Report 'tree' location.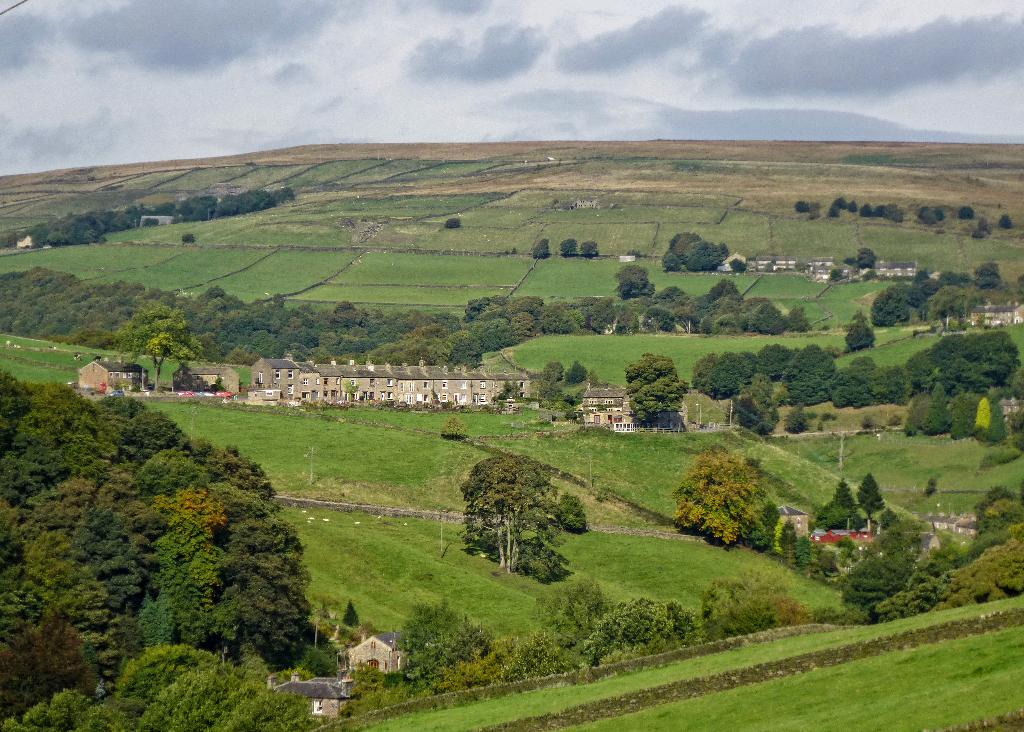
Report: 454 435 593 579.
